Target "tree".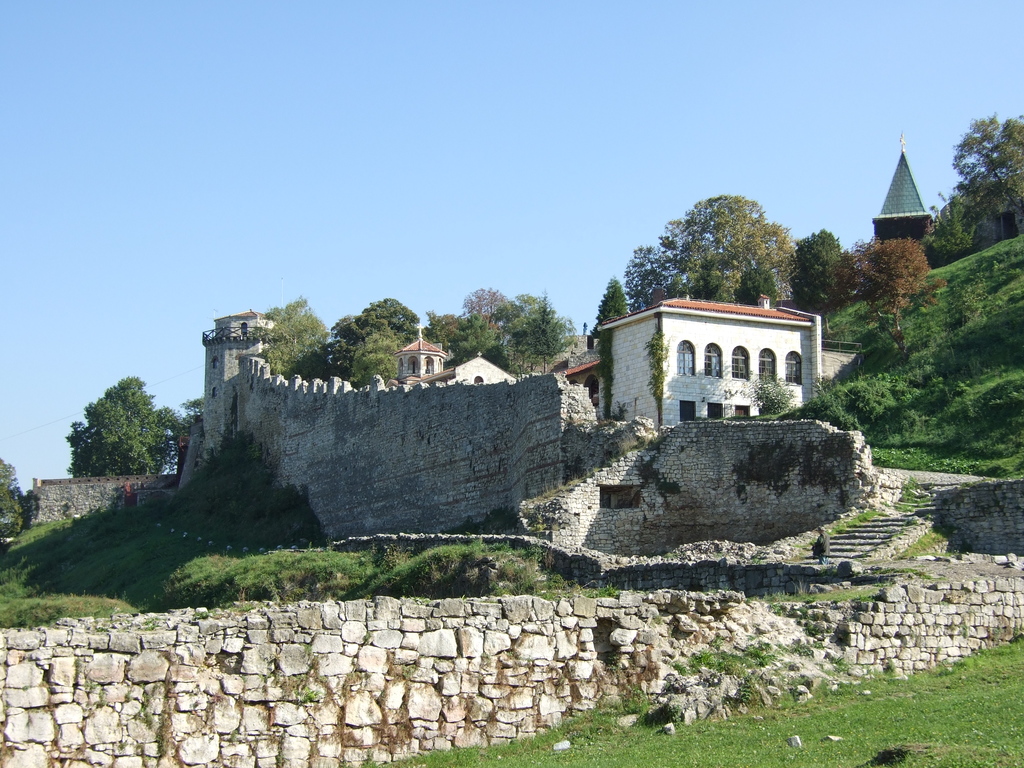
Target region: detection(622, 242, 691, 312).
